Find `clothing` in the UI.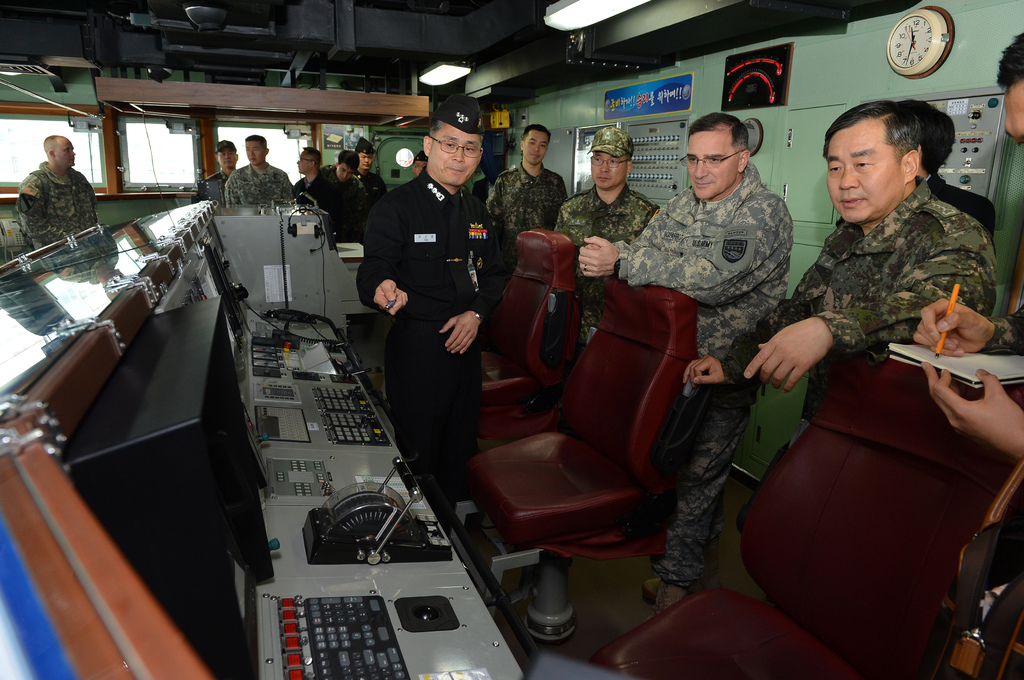
UI element at (left=548, top=186, right=664, bottom=248).
